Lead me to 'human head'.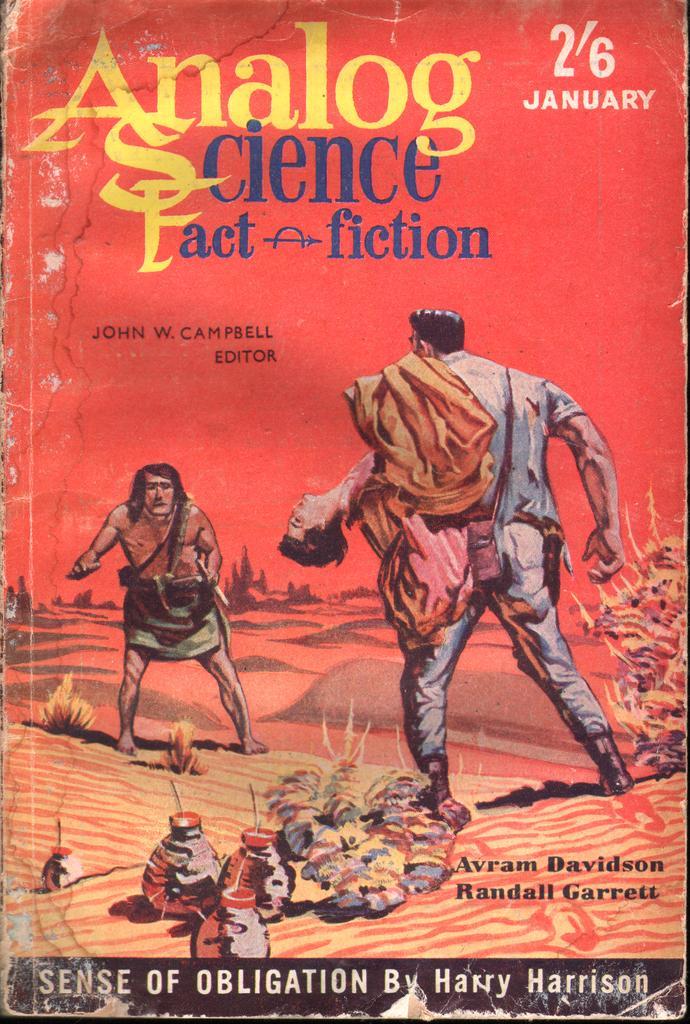
Lead to <bbox>411, 310, 463, 362</bbox>.
